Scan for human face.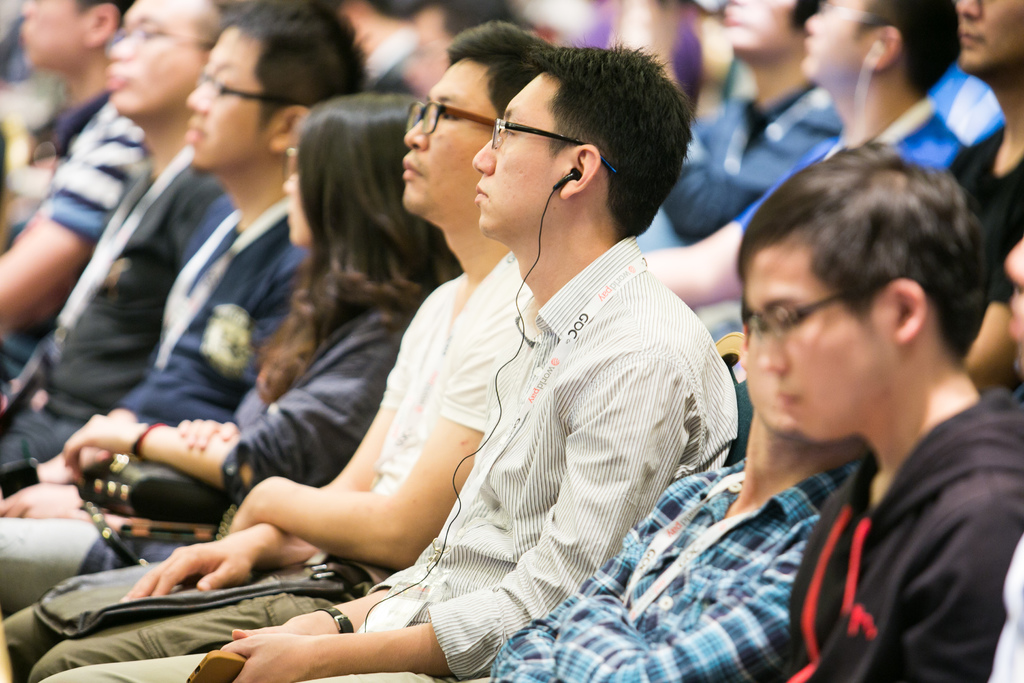
Scan result: [106,0,203,116].
